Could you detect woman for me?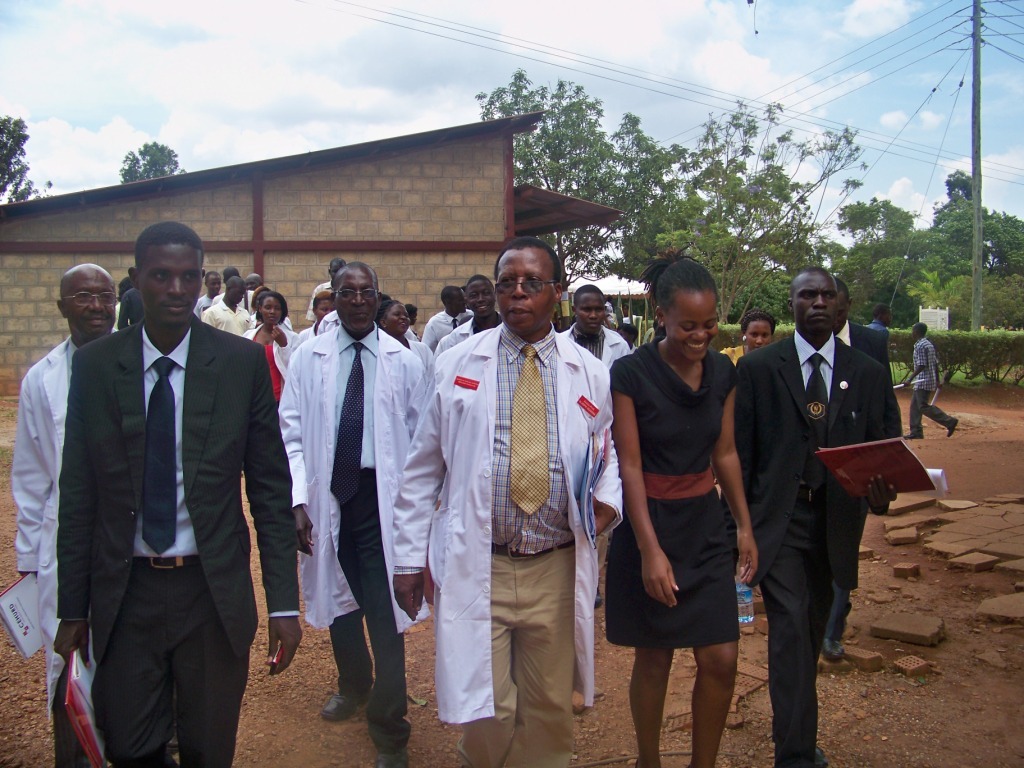
Detection result: <box>370,303,436,368</box>.
